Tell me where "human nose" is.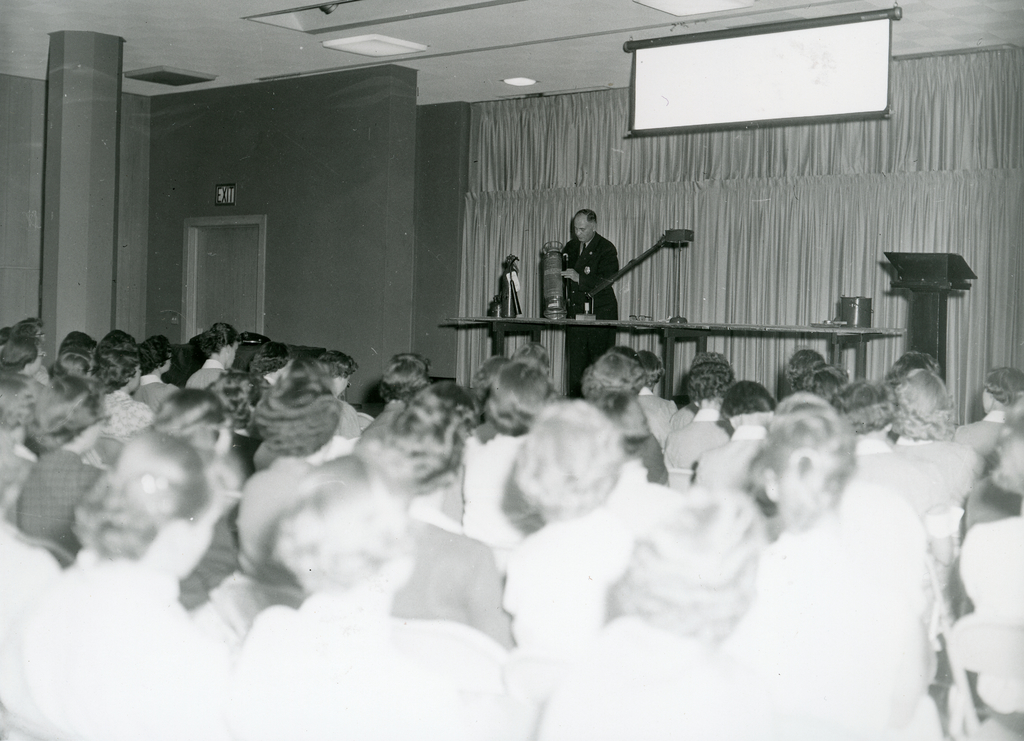
"human nose" is at [left=576, top=227, right=580, bottom=232].
